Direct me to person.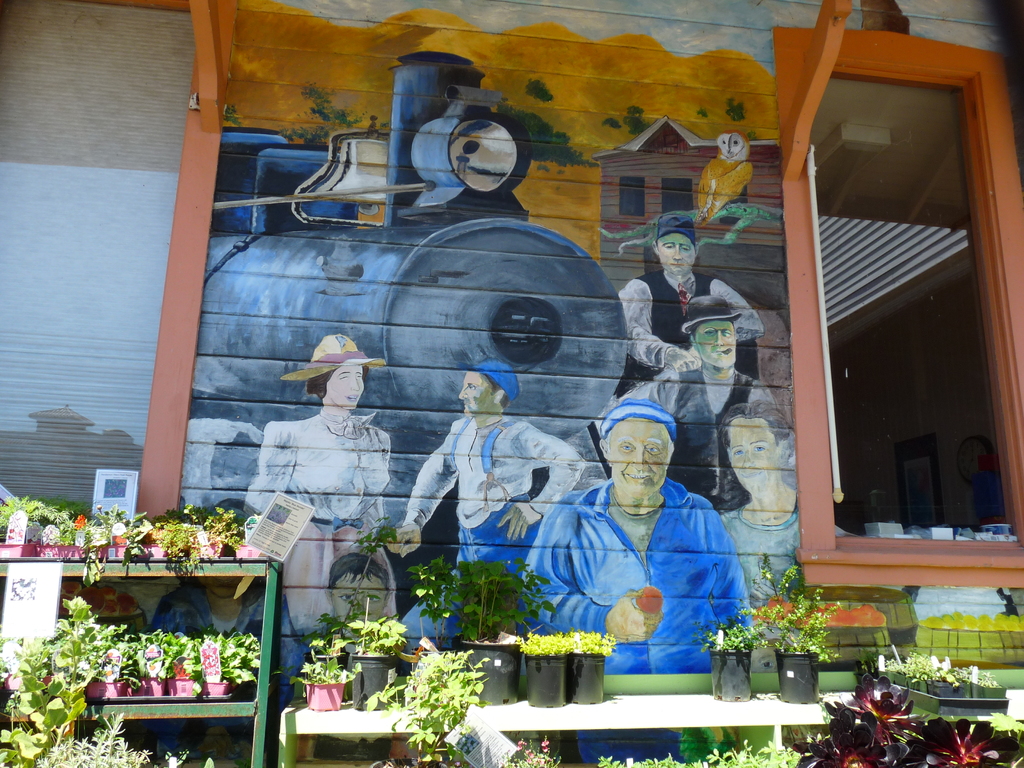
Direction: box(383, 365, 567, 659).
